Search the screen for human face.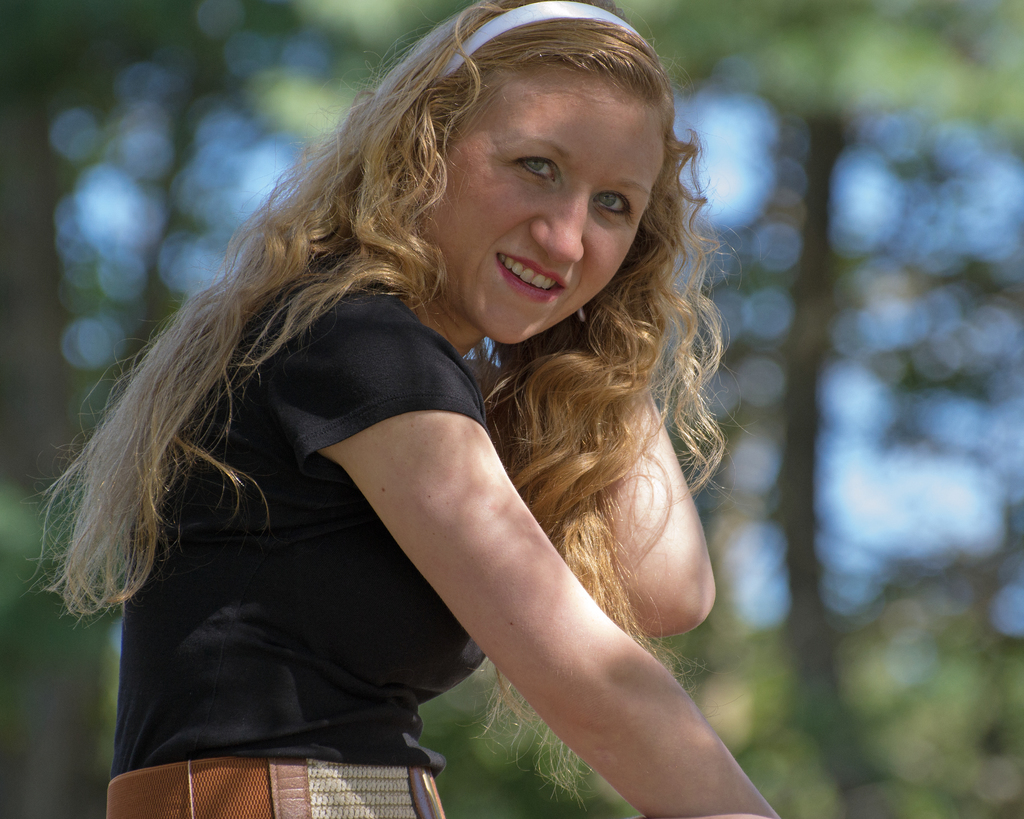
Found at select_region(423, 88, 672, 351).
